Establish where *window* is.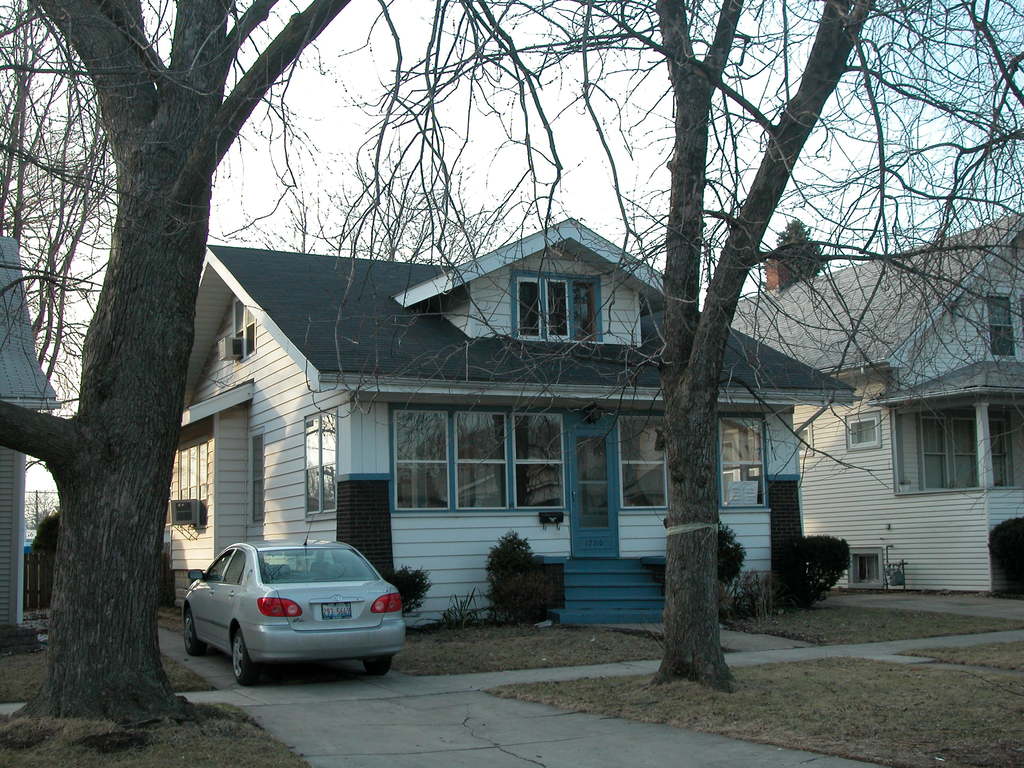
Established at bbox=(176, 436, 209, 534).
